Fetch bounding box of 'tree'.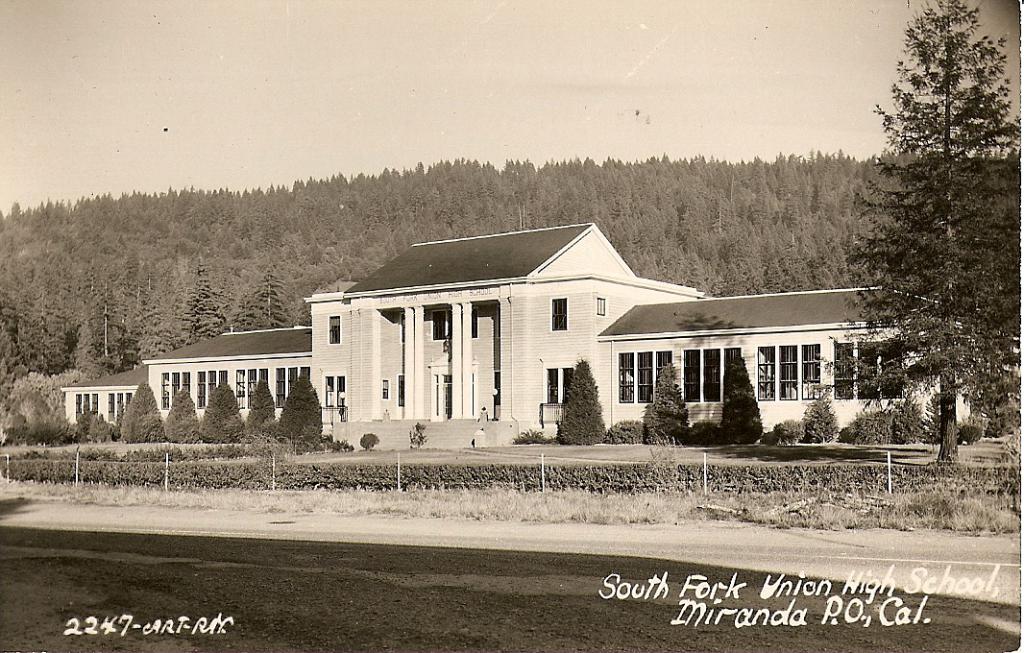
Bbox: 718,358,768,454.
